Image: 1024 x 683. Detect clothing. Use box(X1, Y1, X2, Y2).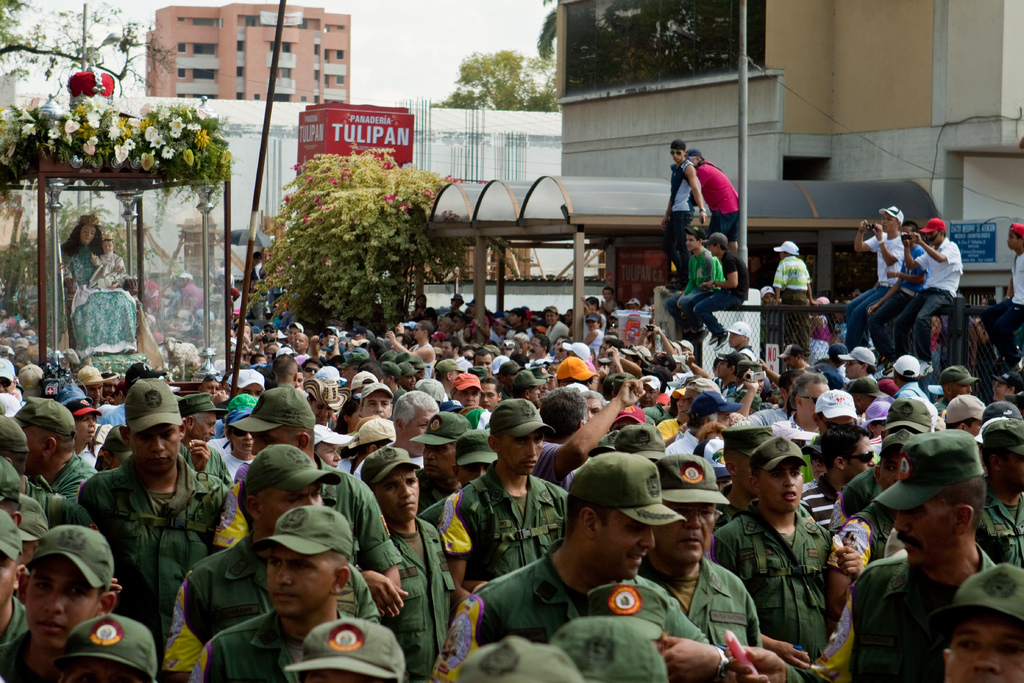
box(697, 163, 742, 252).
